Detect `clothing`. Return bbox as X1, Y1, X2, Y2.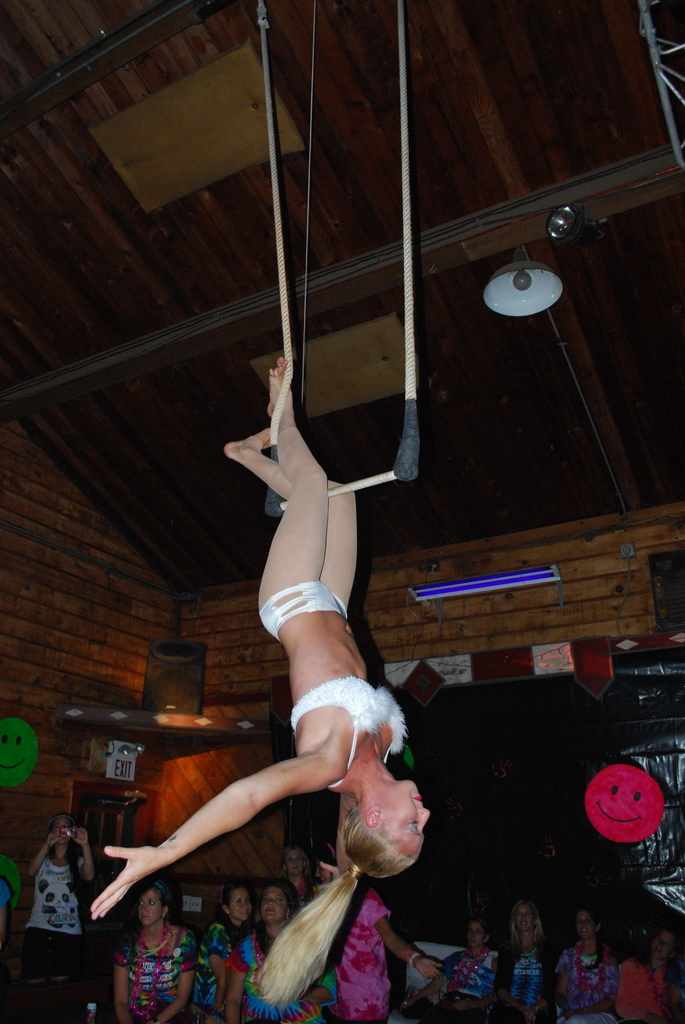
19, 850, 91, 930.
